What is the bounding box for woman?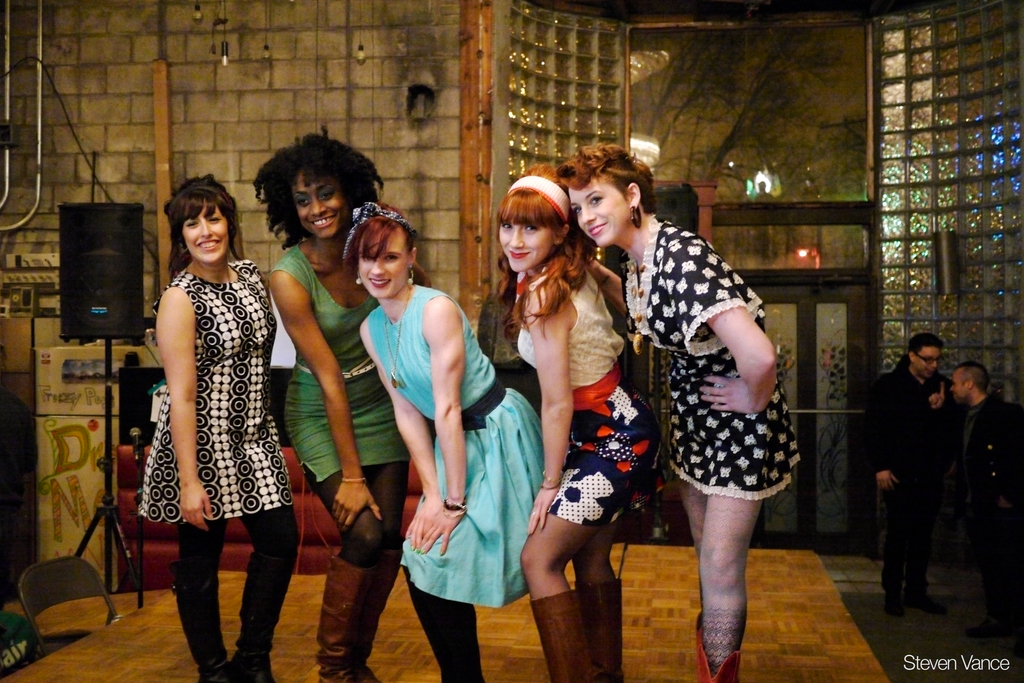
bbox=(148, 169, 303, 675).
